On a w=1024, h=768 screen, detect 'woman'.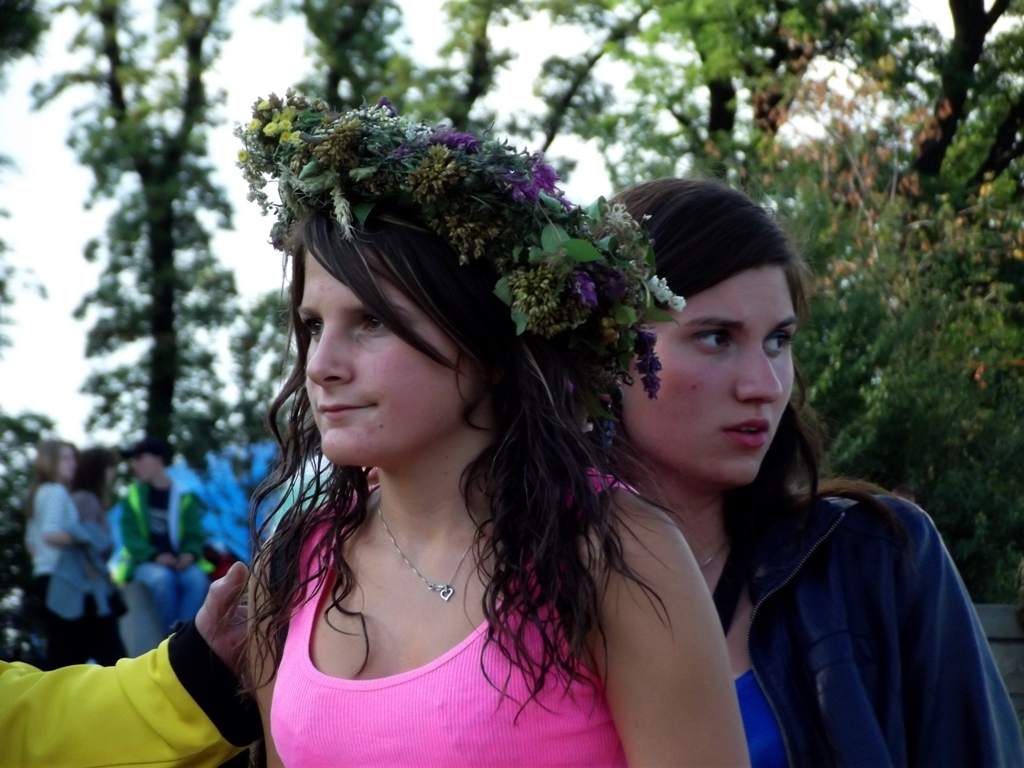
rect(180, 100, 733, 767).
